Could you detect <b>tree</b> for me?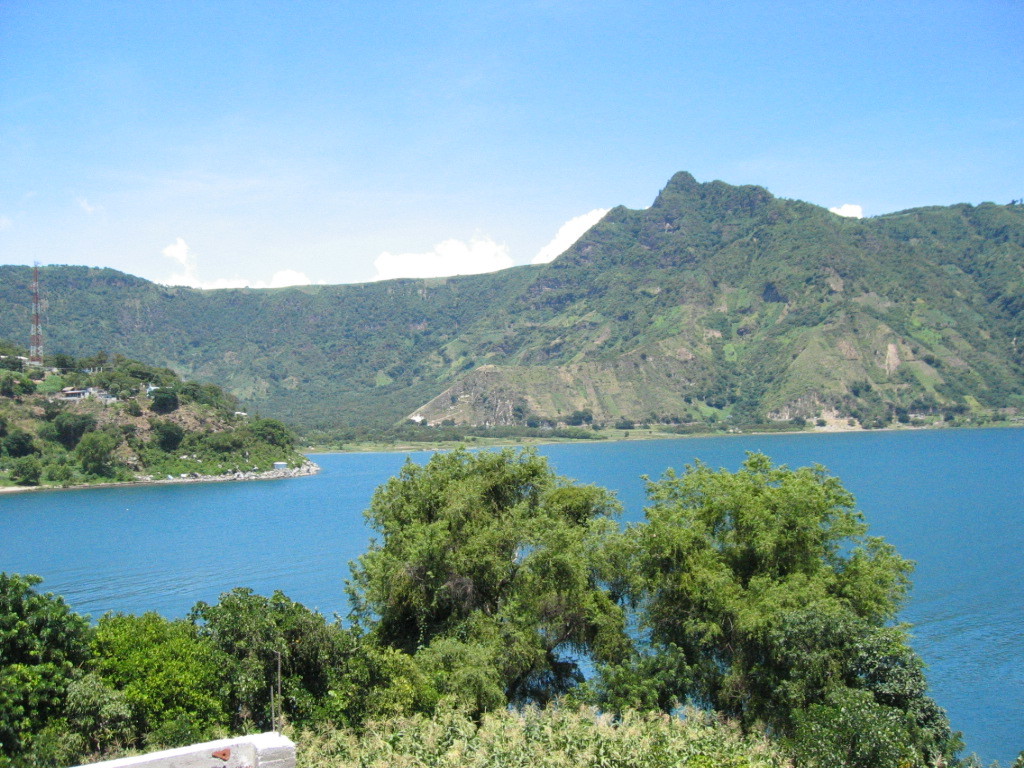
Detection result: locate(0, 659, 68, 766).
